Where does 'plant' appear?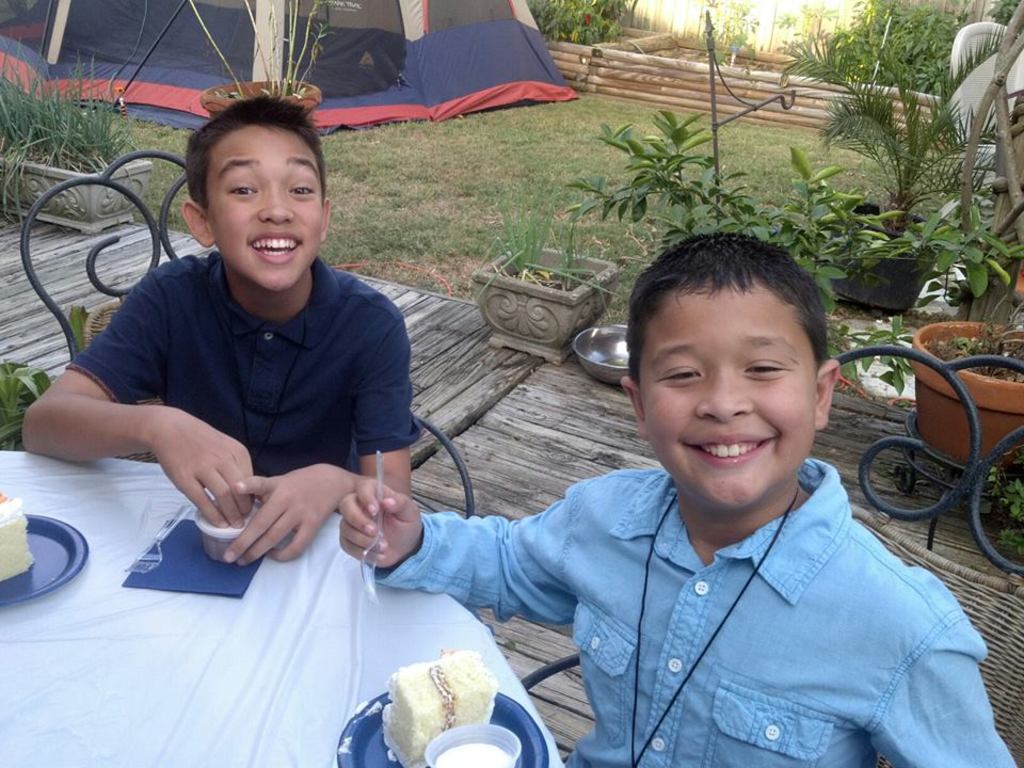
Appears at detection(778, 0, 1018, 228).
